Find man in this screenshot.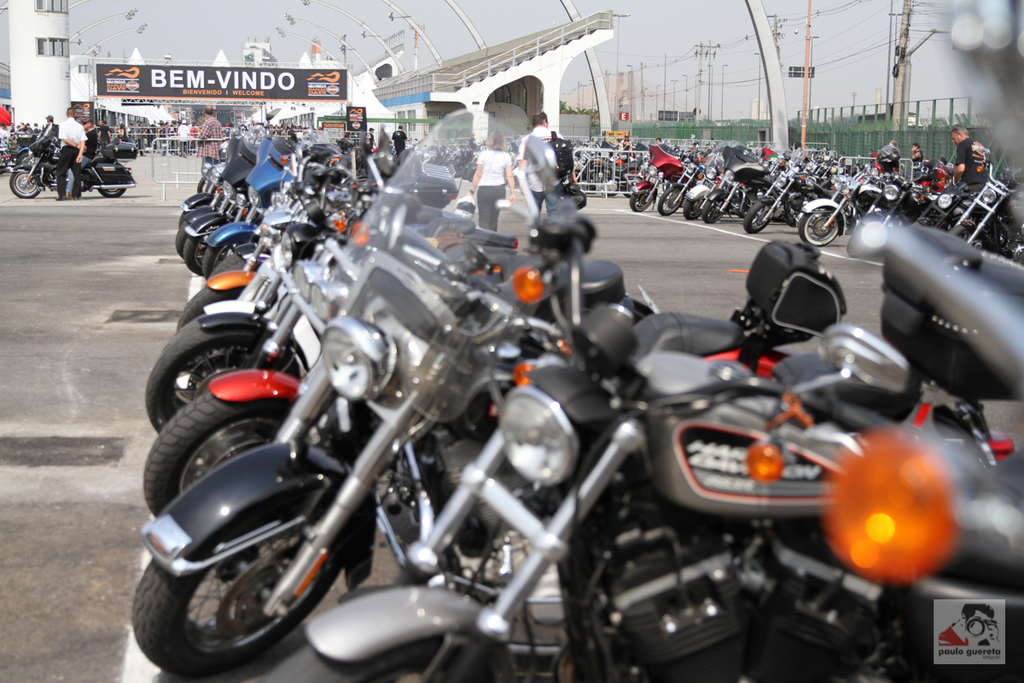
The bounding box for man is bbox=[198, 106, 227, 169].
